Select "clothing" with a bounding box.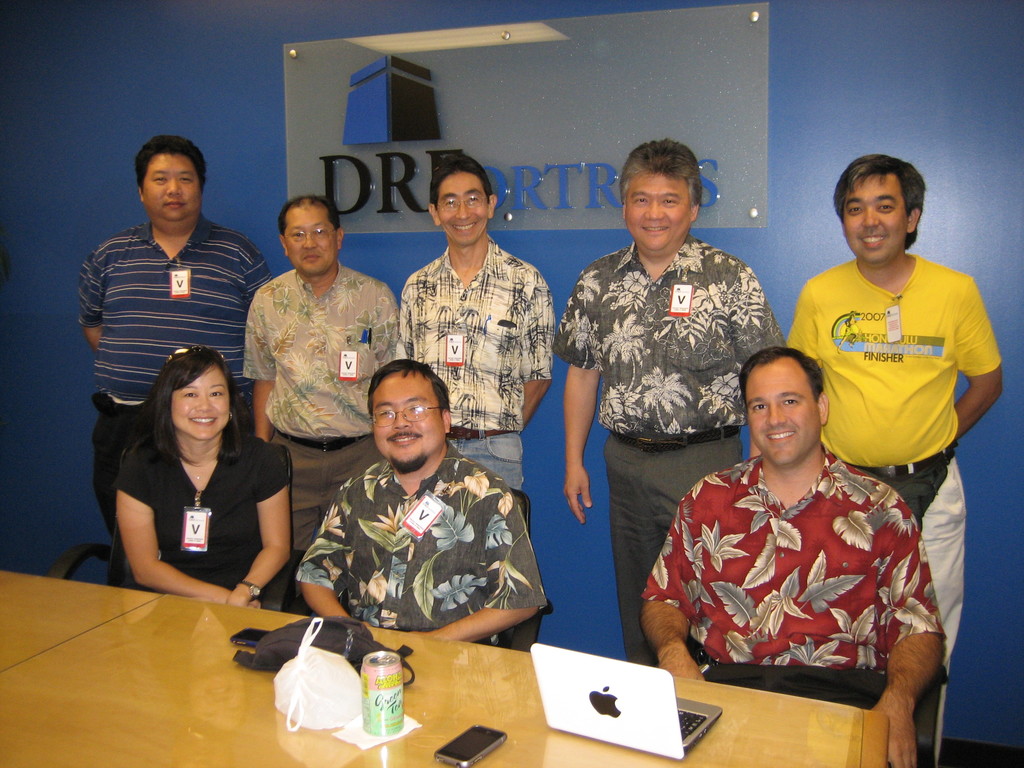
Rect(77, 220, 273, 536).
